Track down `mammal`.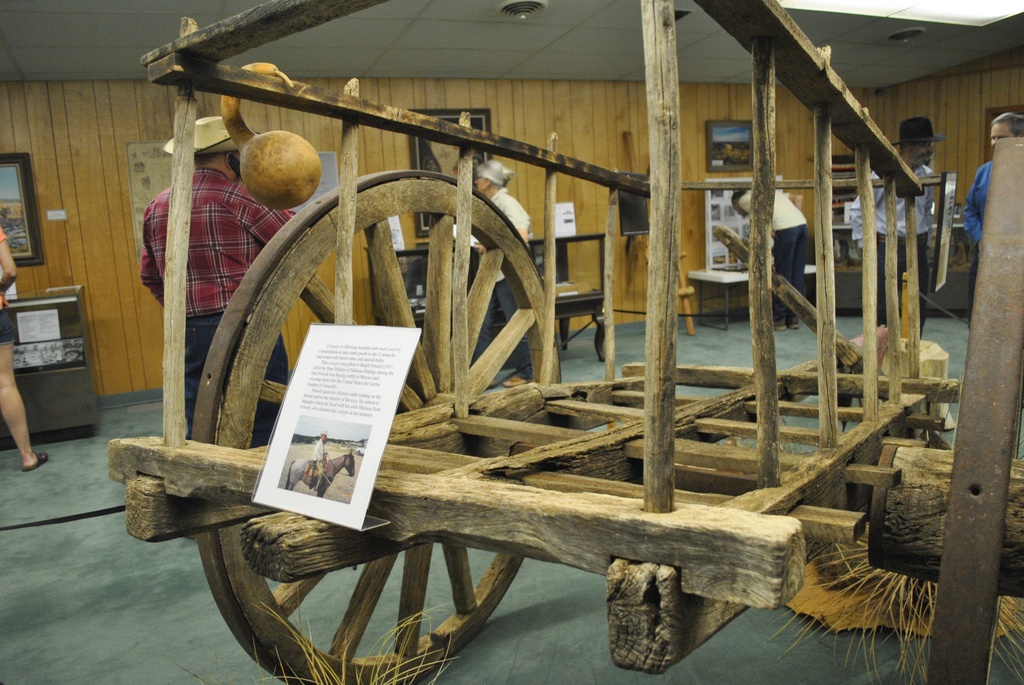
Tracked to x1=728, y1=189, x2=812, y2=334.
